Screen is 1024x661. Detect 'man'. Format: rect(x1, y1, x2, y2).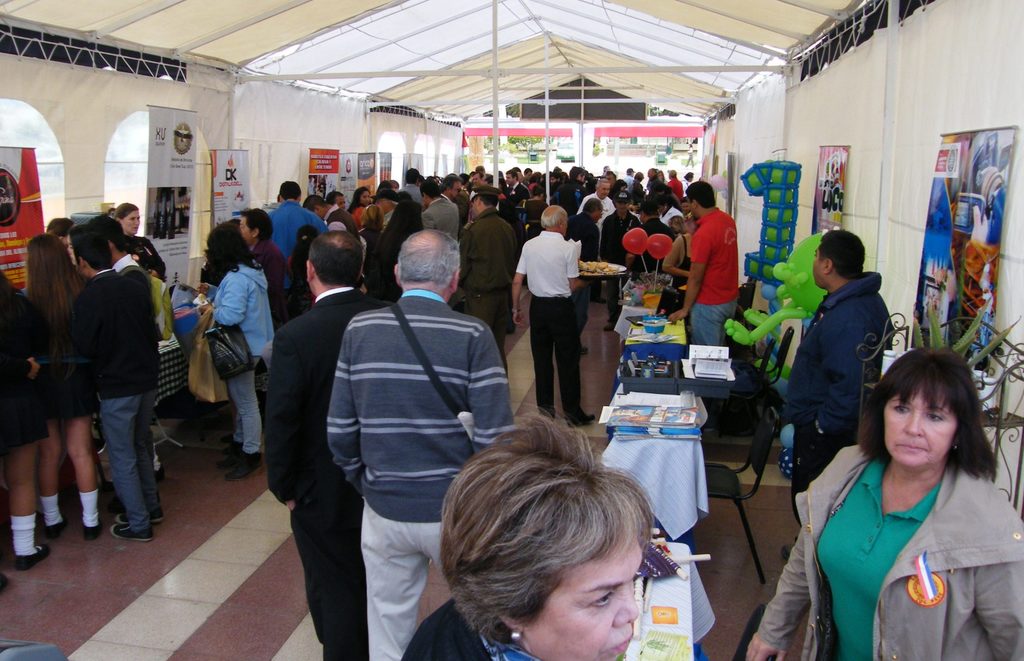
rect(262, 233, 406, 657).
